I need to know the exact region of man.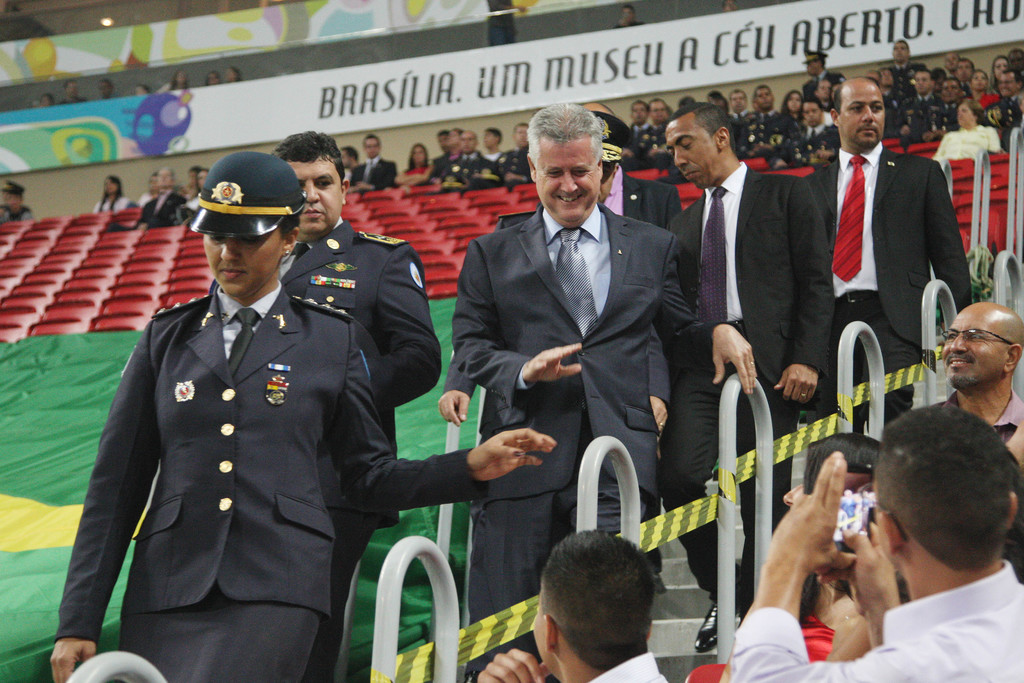
Region: pyautogui.locateOnScreen(268, 128, 442, 682).
